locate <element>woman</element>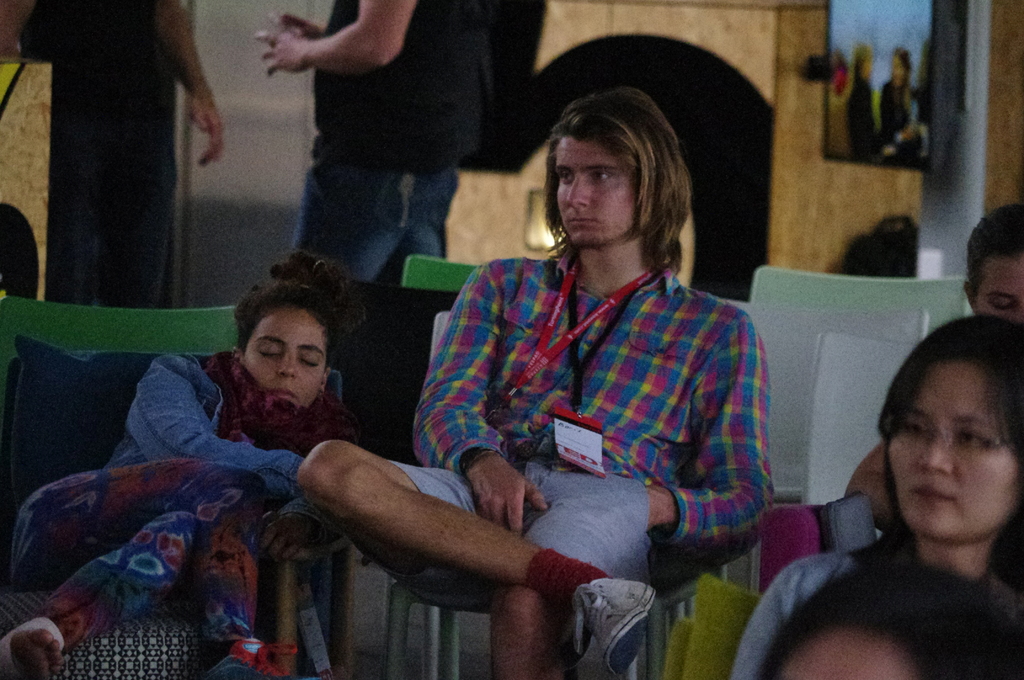
pyautogui.locateOnScreen(0, 250, 378, 679)
